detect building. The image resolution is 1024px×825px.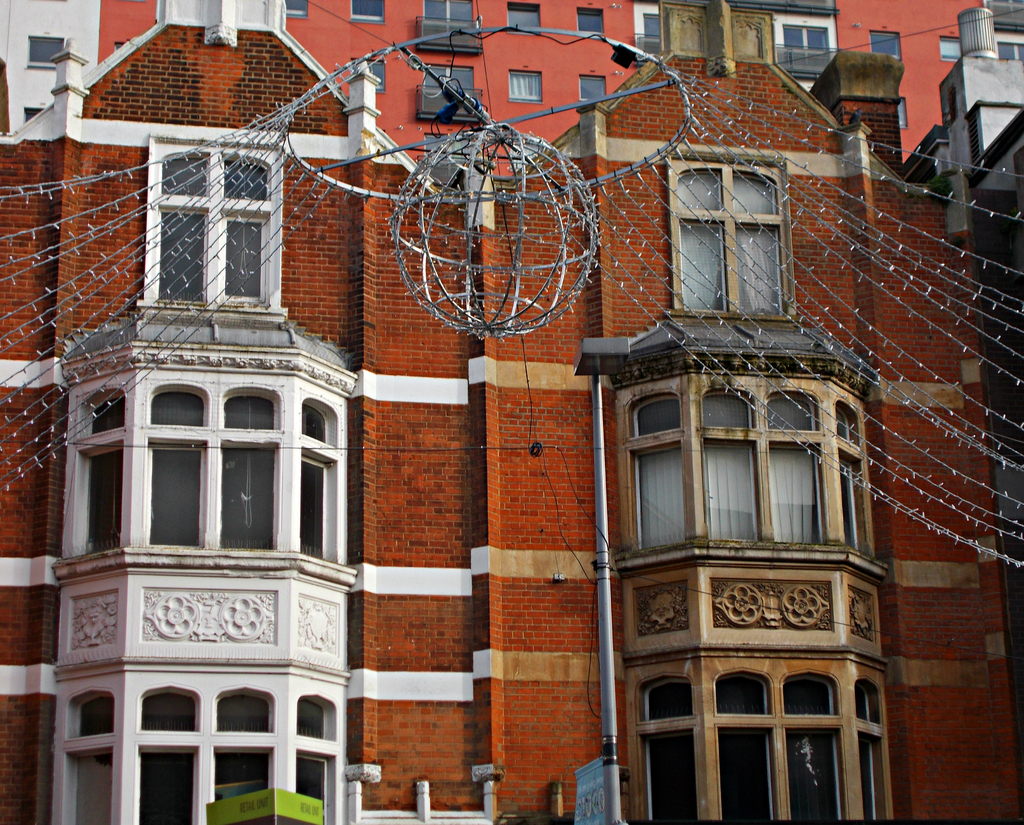
(left=0, top=0, right=1023, bottom=824).
